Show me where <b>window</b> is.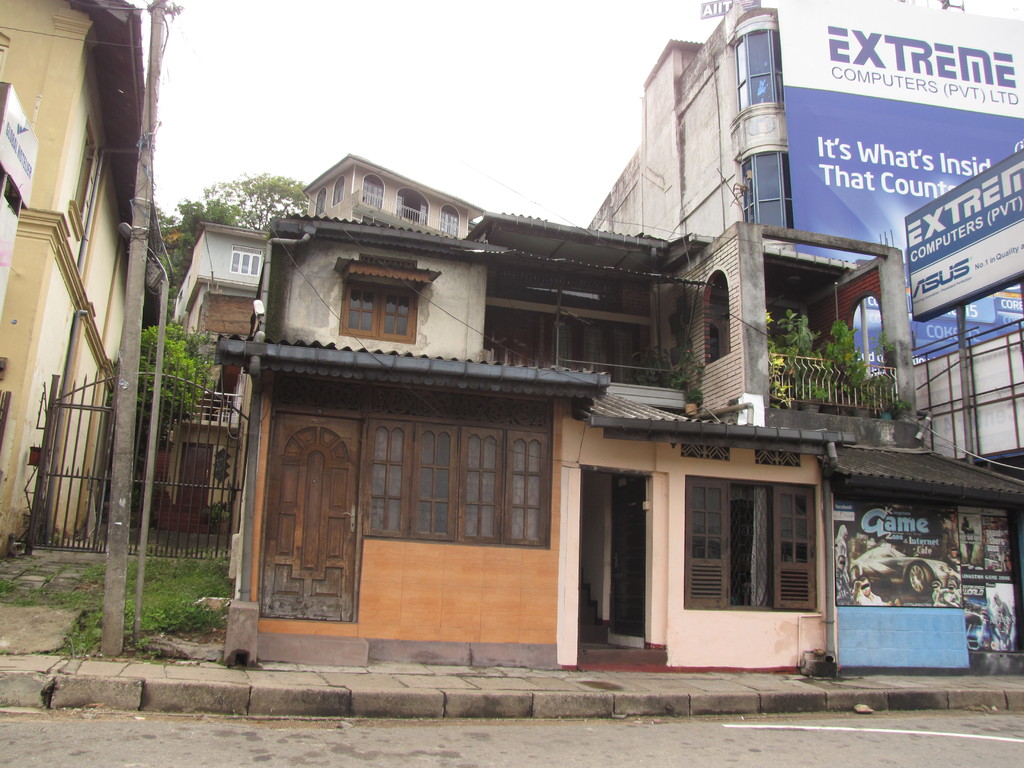
<b>window</b> is at select_region(401, 186, 429, 221).
